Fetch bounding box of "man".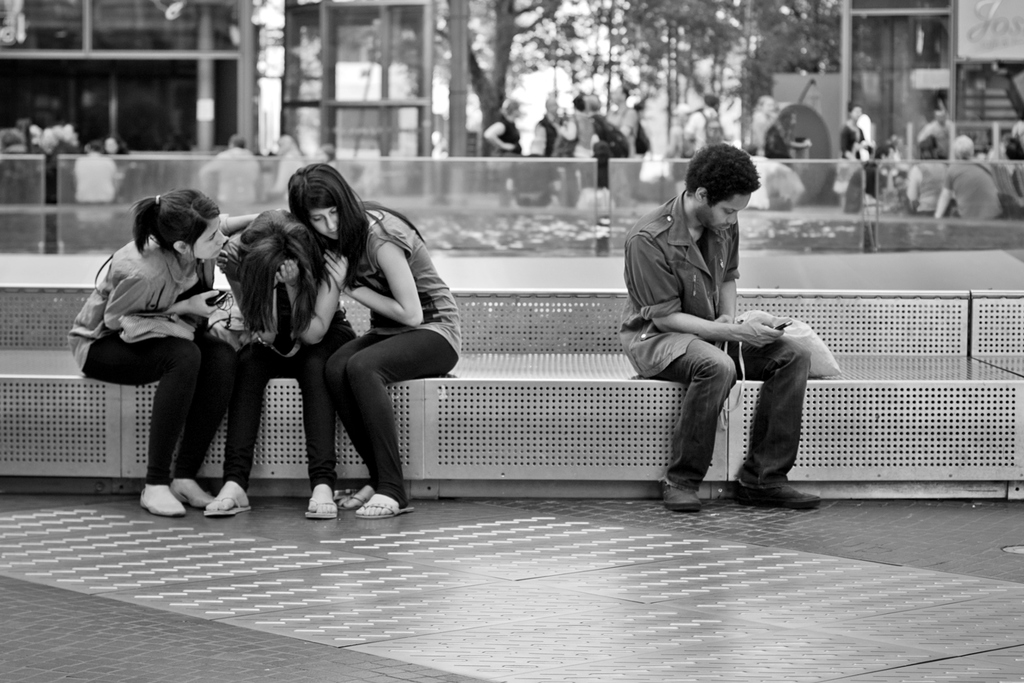
Bbox: <box>484,99,524,160</box>.
